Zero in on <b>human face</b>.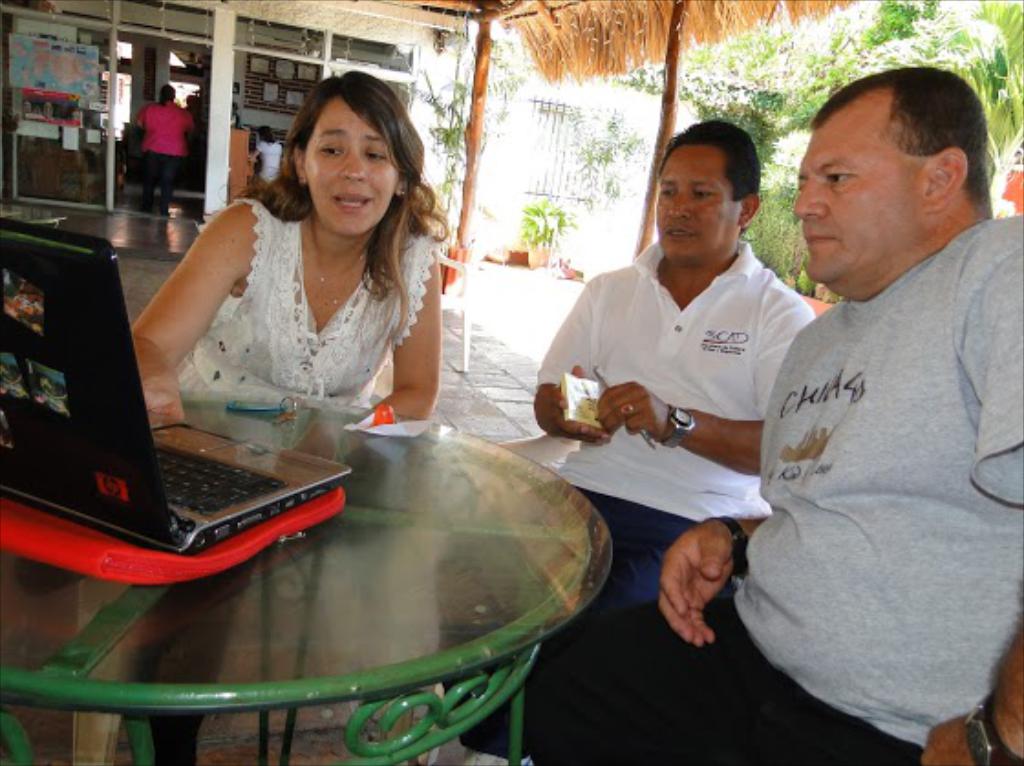
Zeroed in: (x1=302, y1=99, x2=395, y2=232).
